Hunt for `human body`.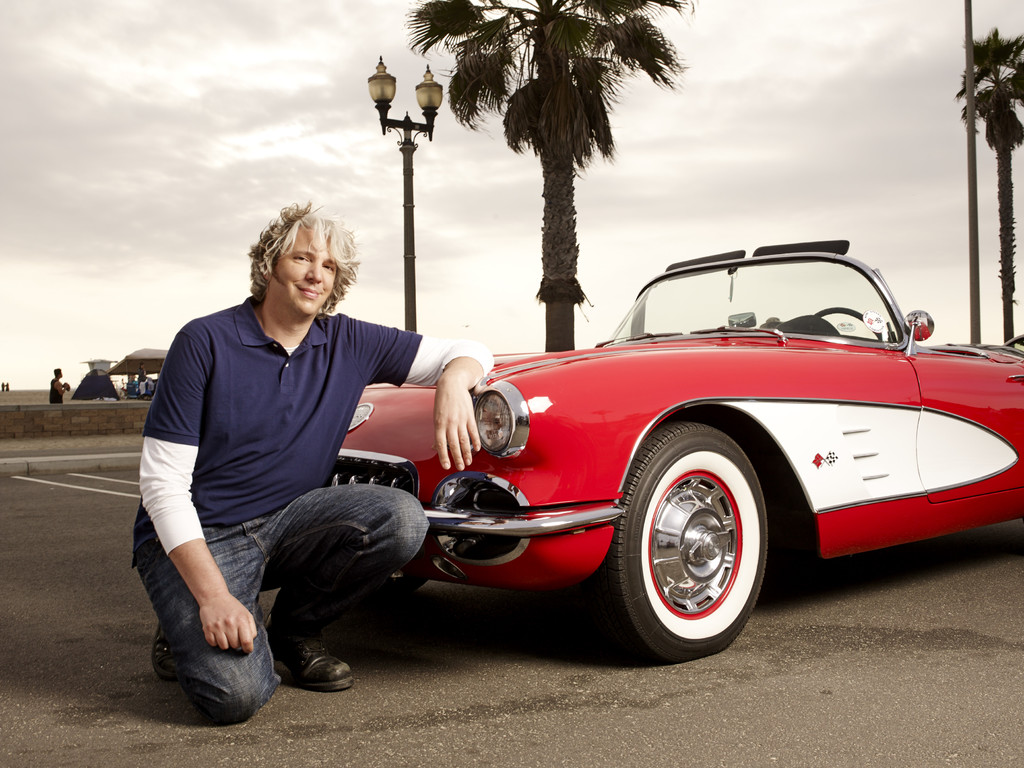
Hunted down at <bbox>136, 376, 156, 398</bbox>.
